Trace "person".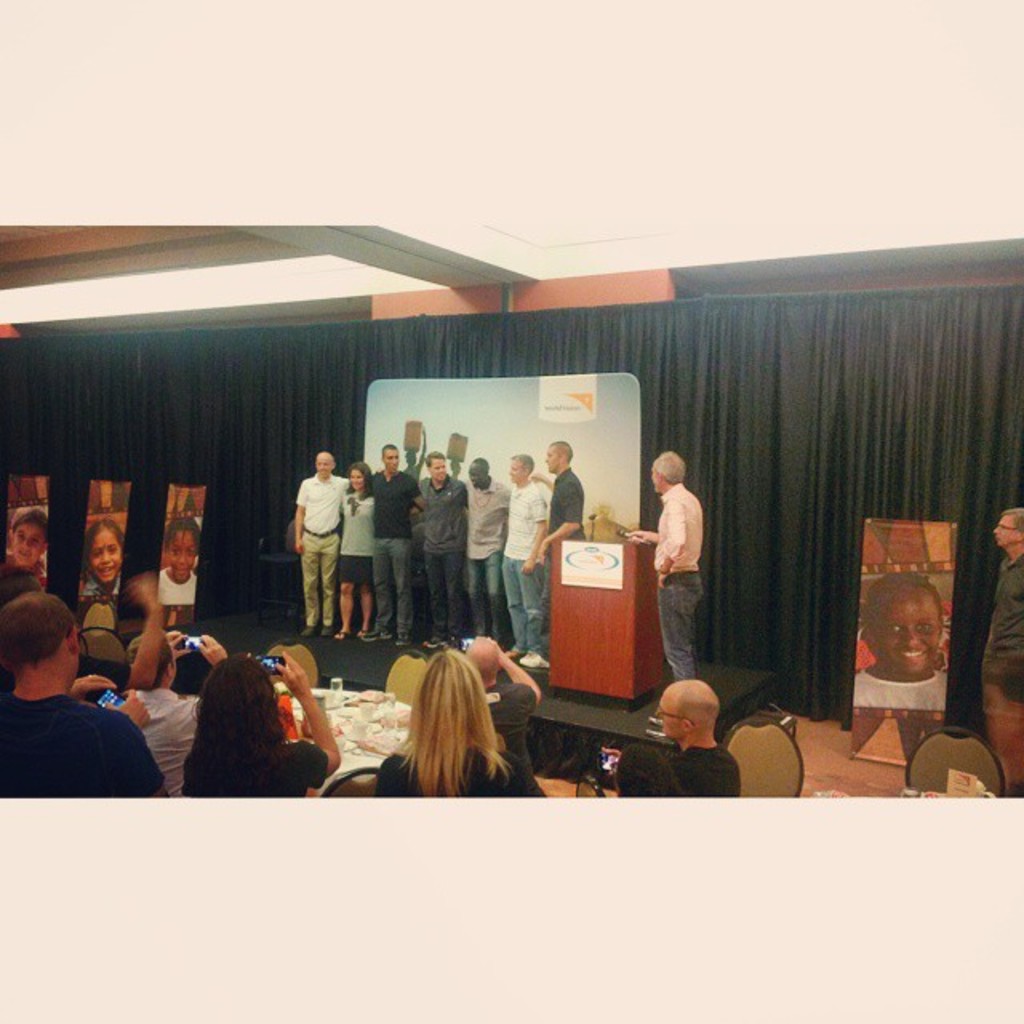
Traced to locate(374, 650, 554, 806).
